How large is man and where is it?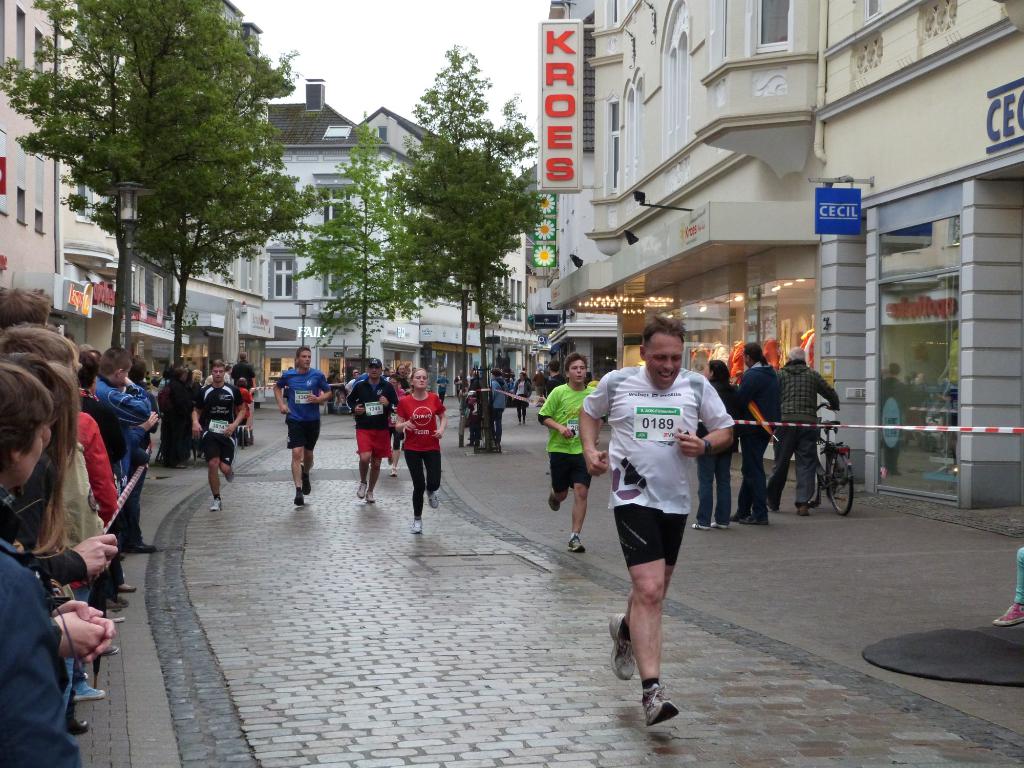
Bounding box: pyautogui.locateOnScreen(768, 353, 841, 517).
